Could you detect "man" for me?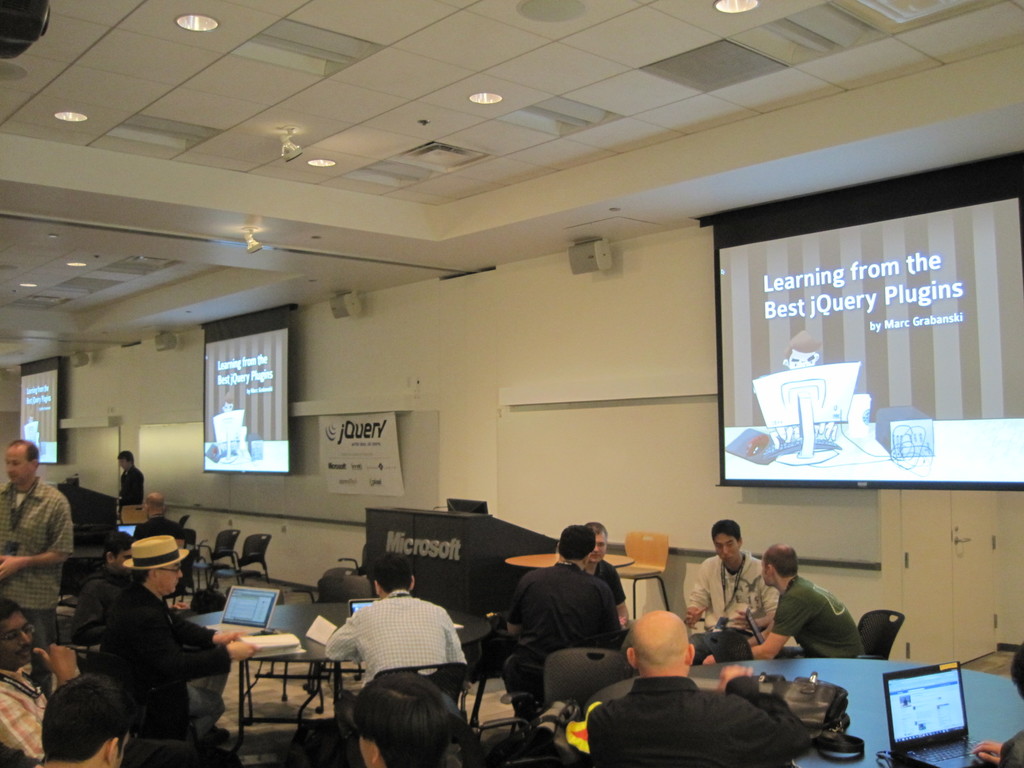
Detection result: 696:542:871:676.
